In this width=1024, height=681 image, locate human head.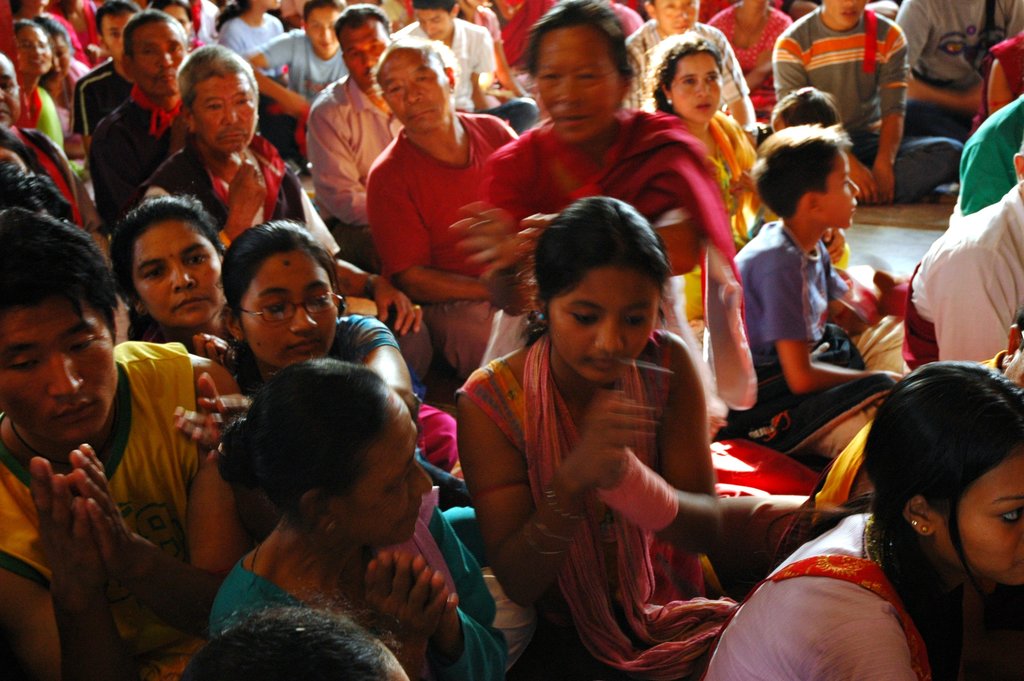
Bounding box: {"x1": 644, "y1": 0, "x2": 699, "y2": 35}.
